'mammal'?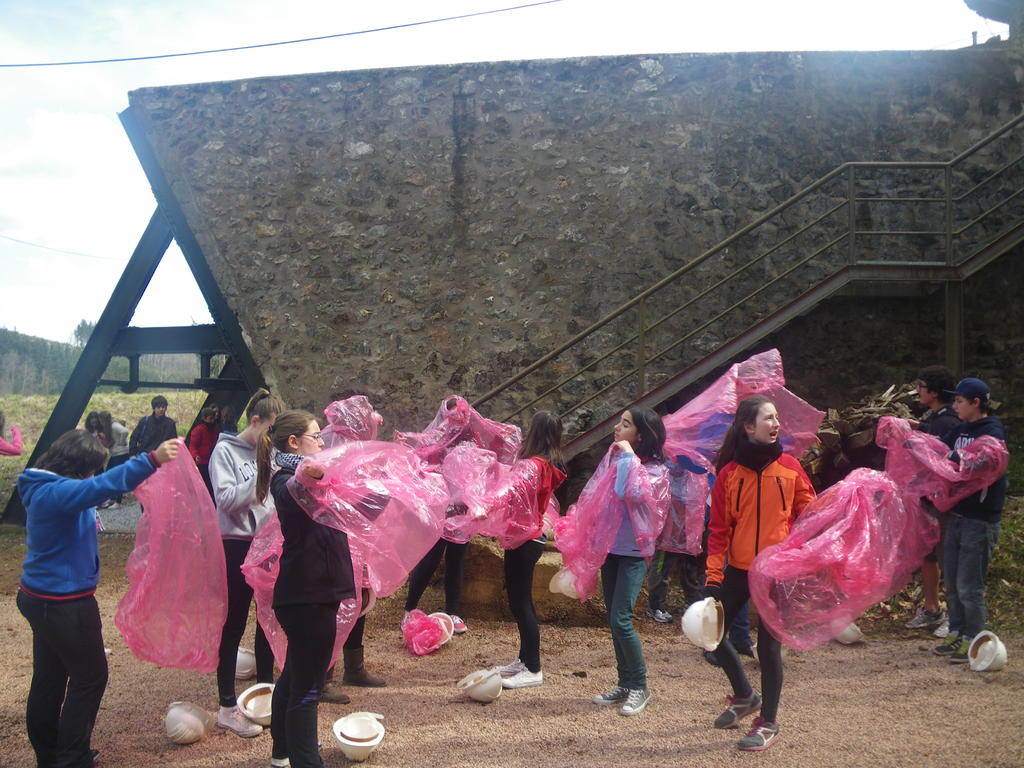
bbox(188, 402, 217, 508)
